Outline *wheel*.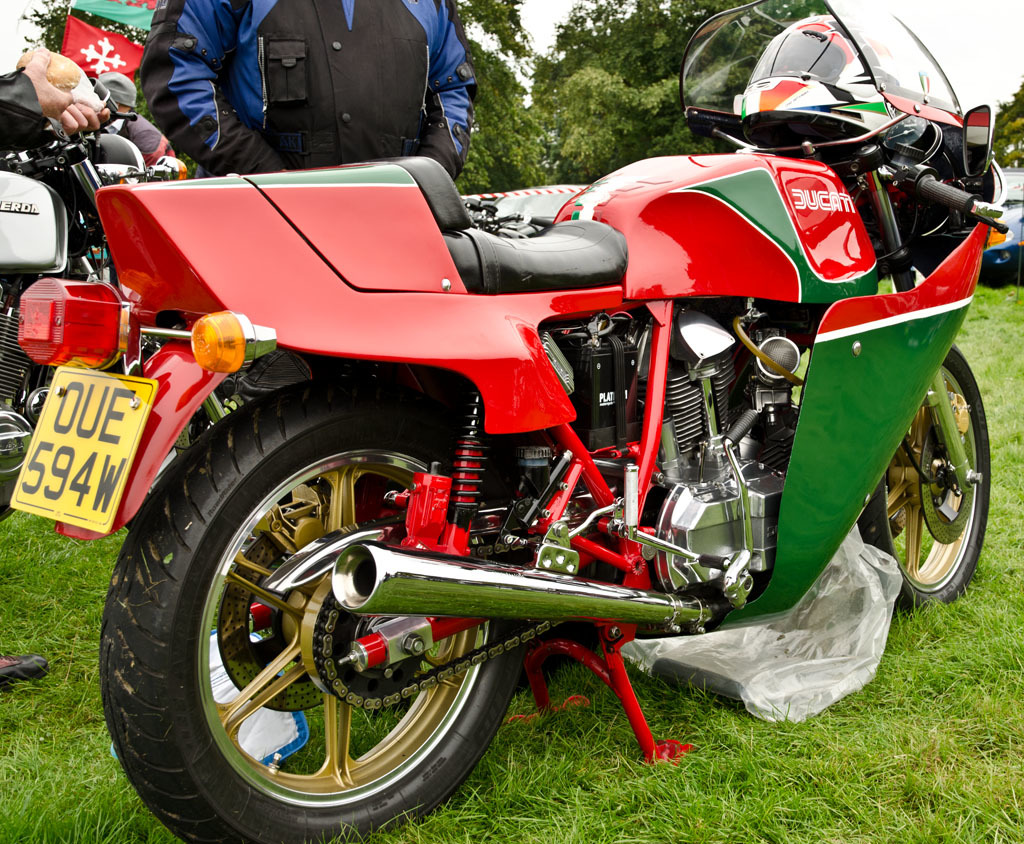
Outline: [1011, 248, 1023, 294].
